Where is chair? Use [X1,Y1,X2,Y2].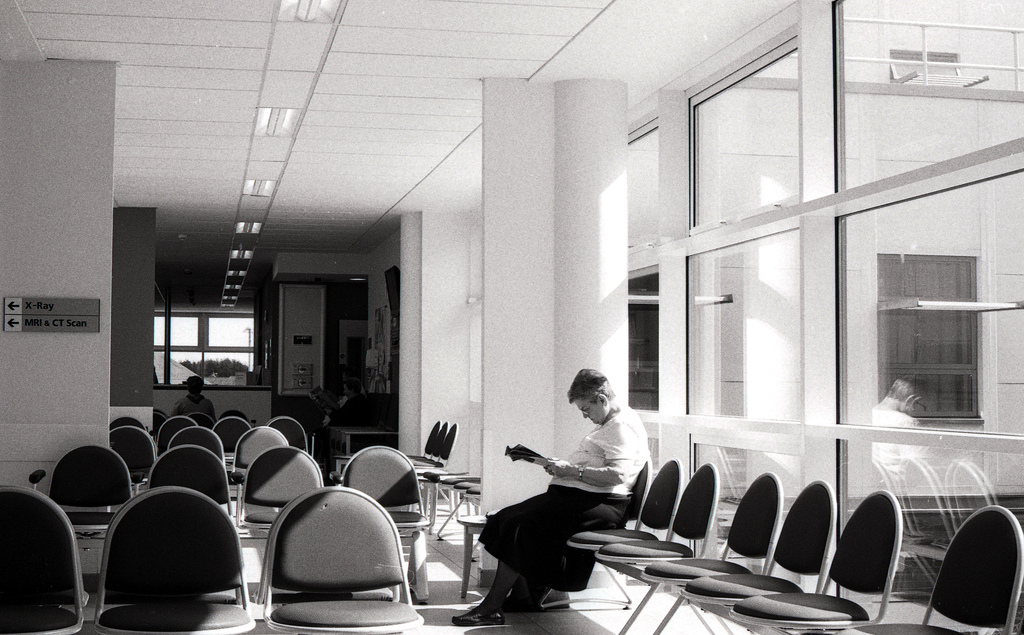
[728,488,905,634].
